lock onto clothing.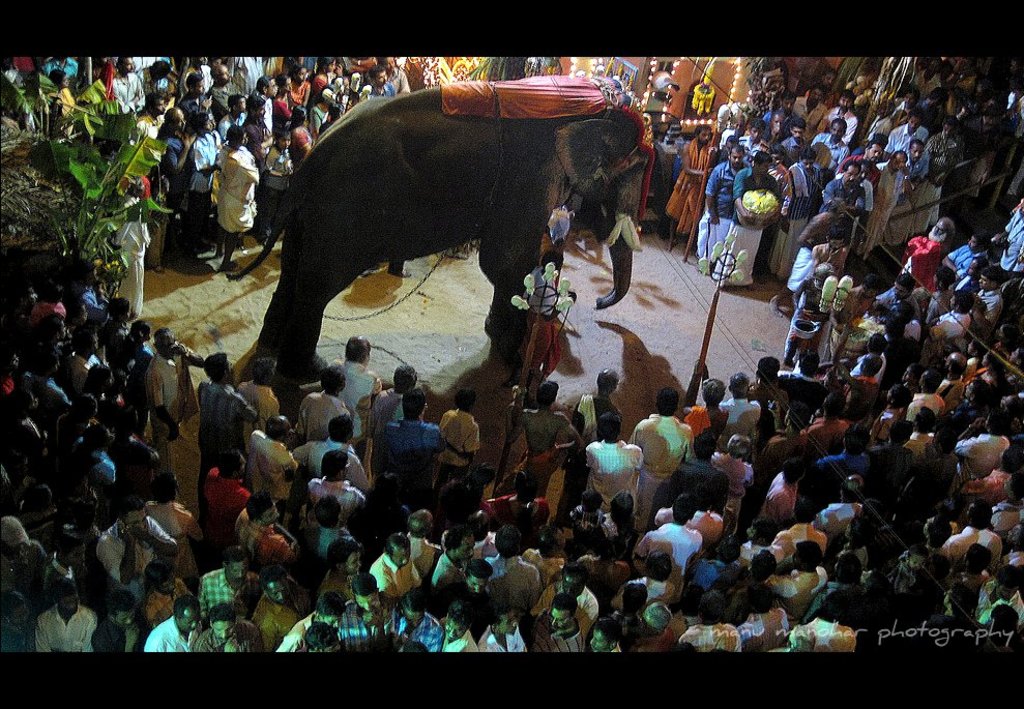
Locked: Rect(654, 521, 708, 583).
